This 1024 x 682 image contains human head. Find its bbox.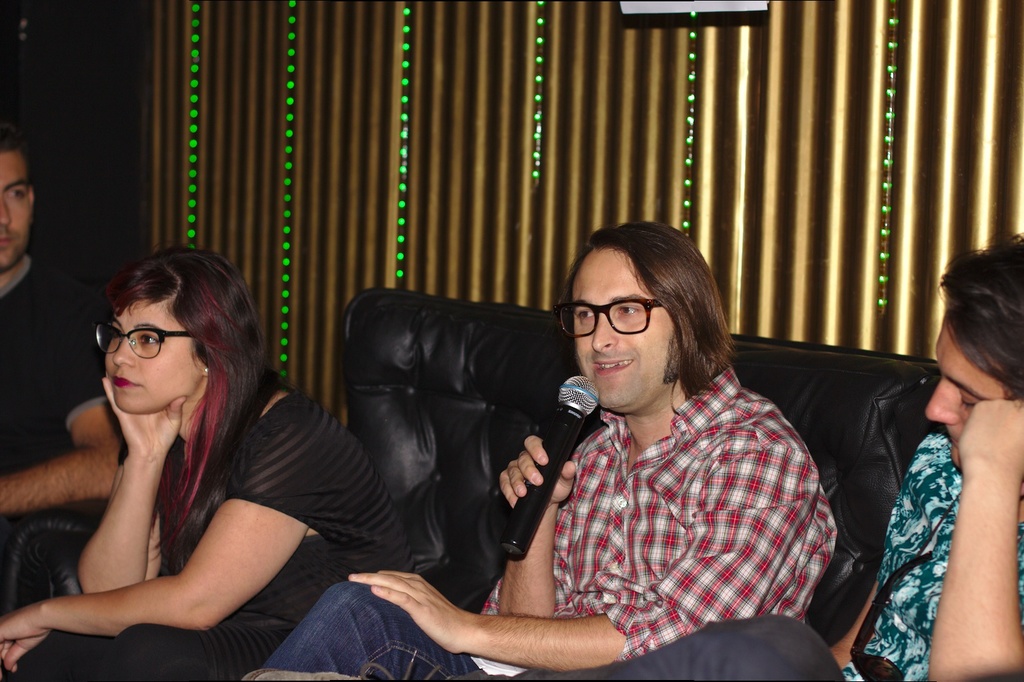
pyautogui.locateOnScreen(923, 236, 1023, 474).
